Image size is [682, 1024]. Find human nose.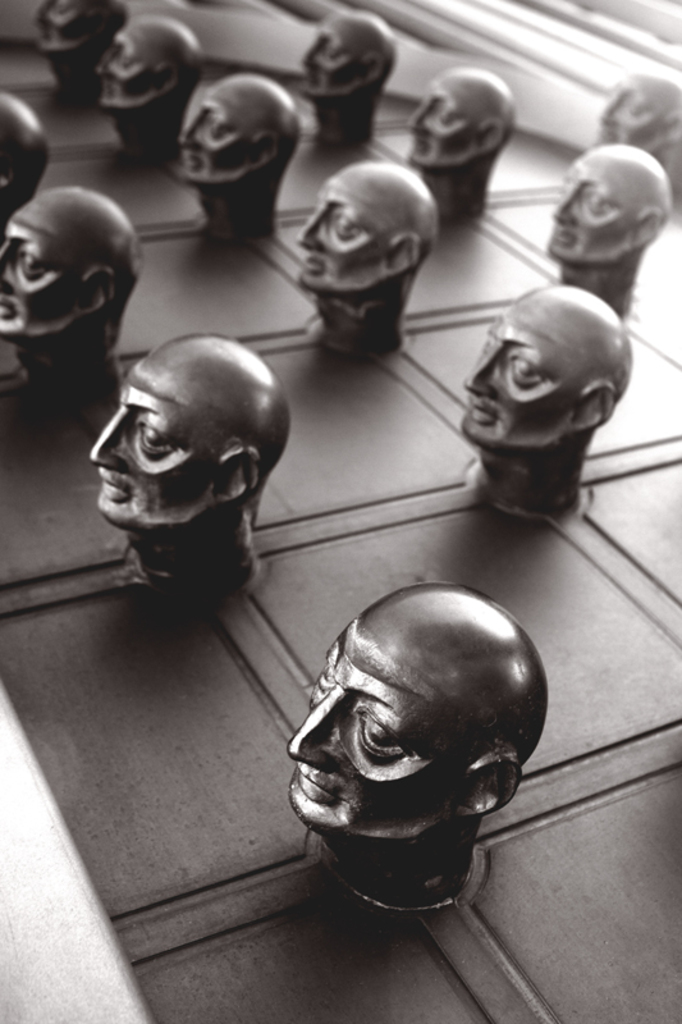
29/0/51/29.
